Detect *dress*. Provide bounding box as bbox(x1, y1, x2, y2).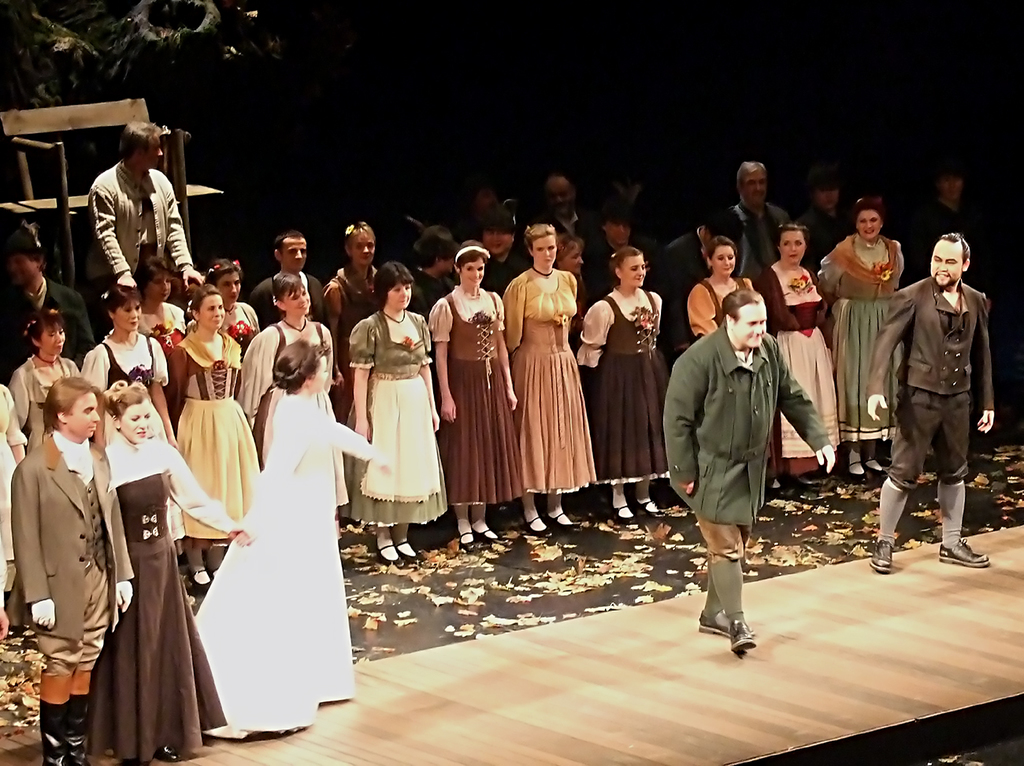
bbox(10, 351, 80, 434).
